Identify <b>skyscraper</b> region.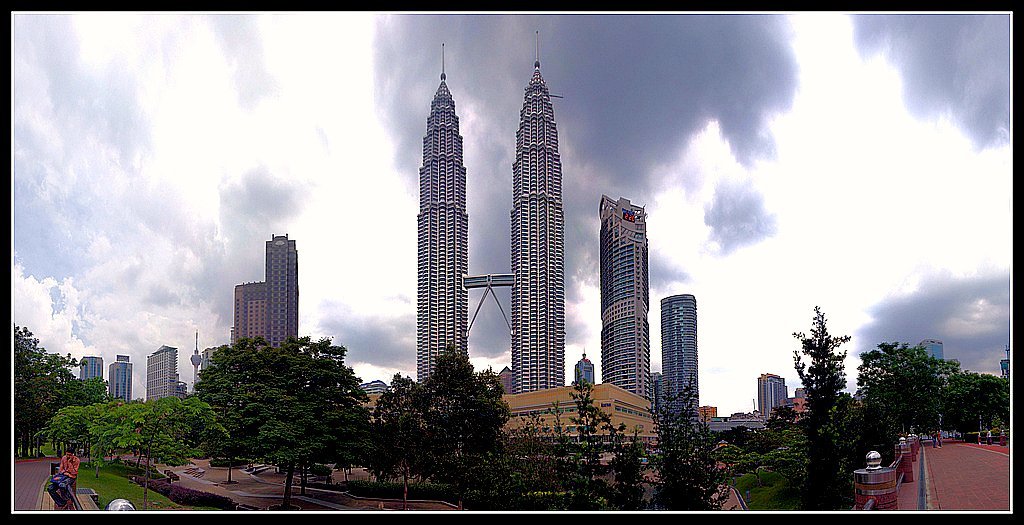
Region: {"left": 763, "top": 375, "right": 791, "bottom": 414}.
